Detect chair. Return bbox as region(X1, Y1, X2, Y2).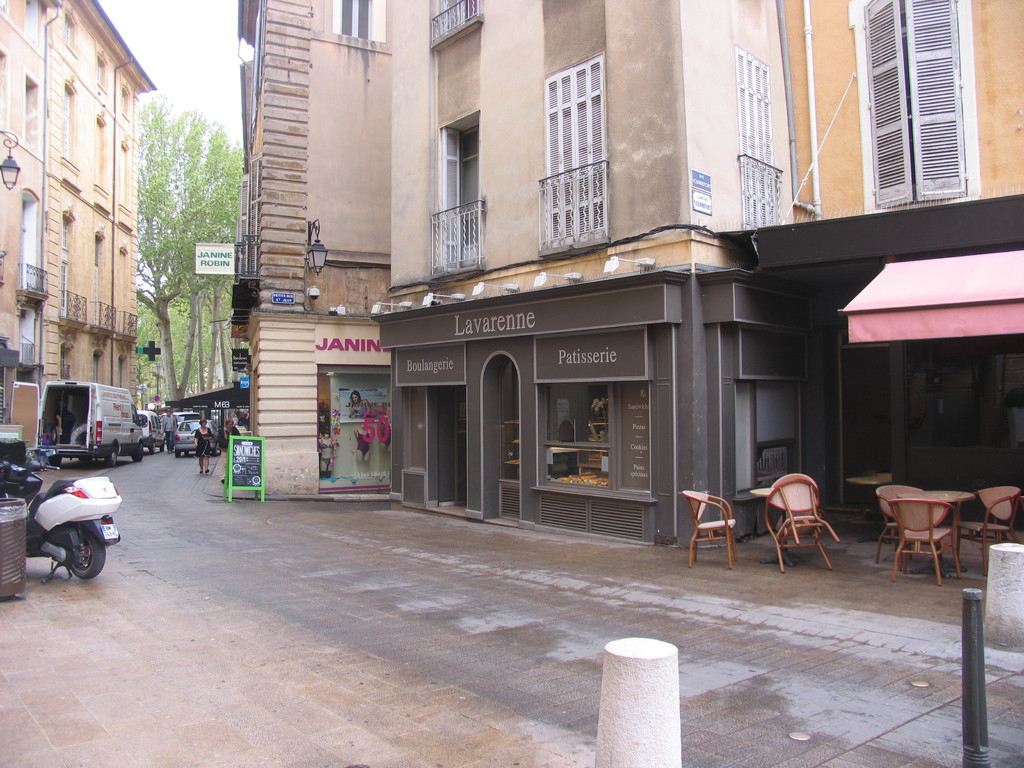
region(758, 474, 838, 579).
